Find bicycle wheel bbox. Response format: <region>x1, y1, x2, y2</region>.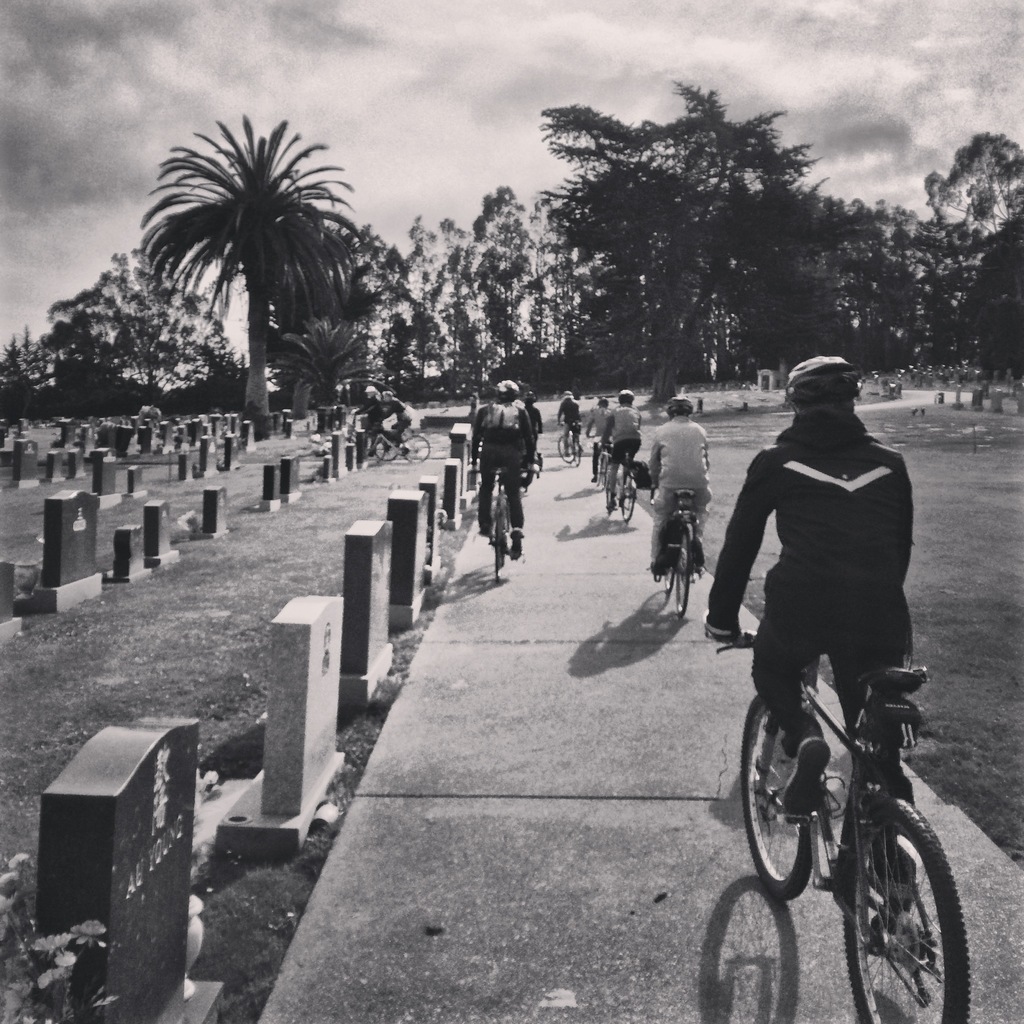
<region>404, 435, 430, 466</region>.
